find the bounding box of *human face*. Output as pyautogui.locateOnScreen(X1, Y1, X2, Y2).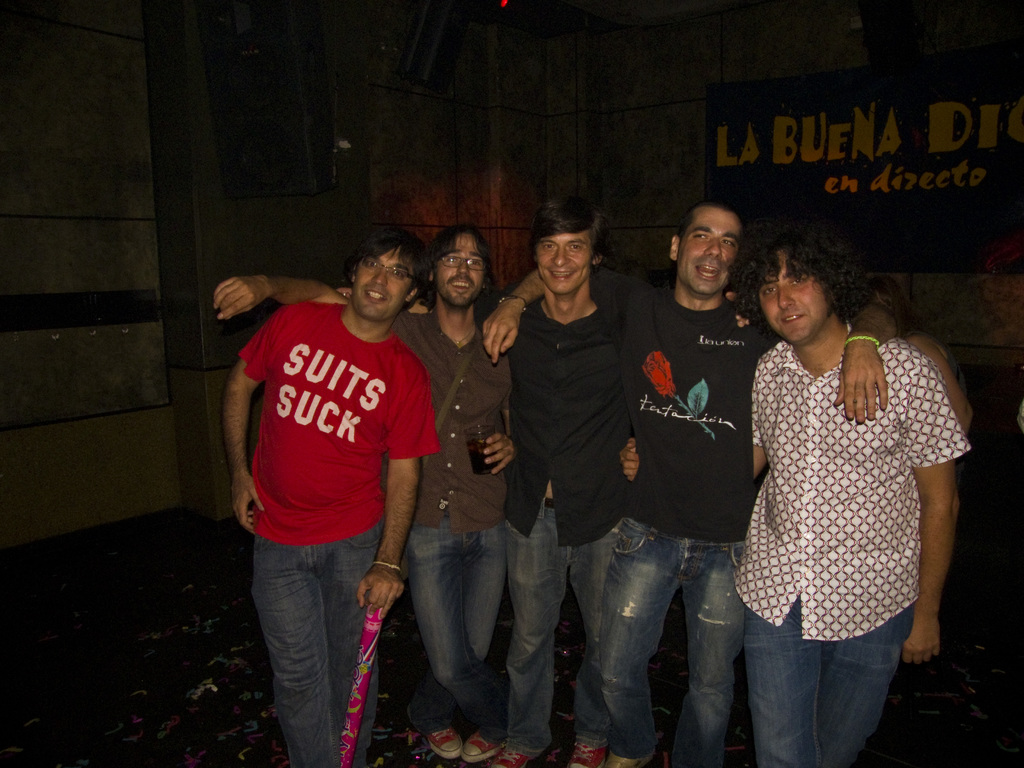
pyautogui.locateOnScreen(358, 246, 415, 318).
